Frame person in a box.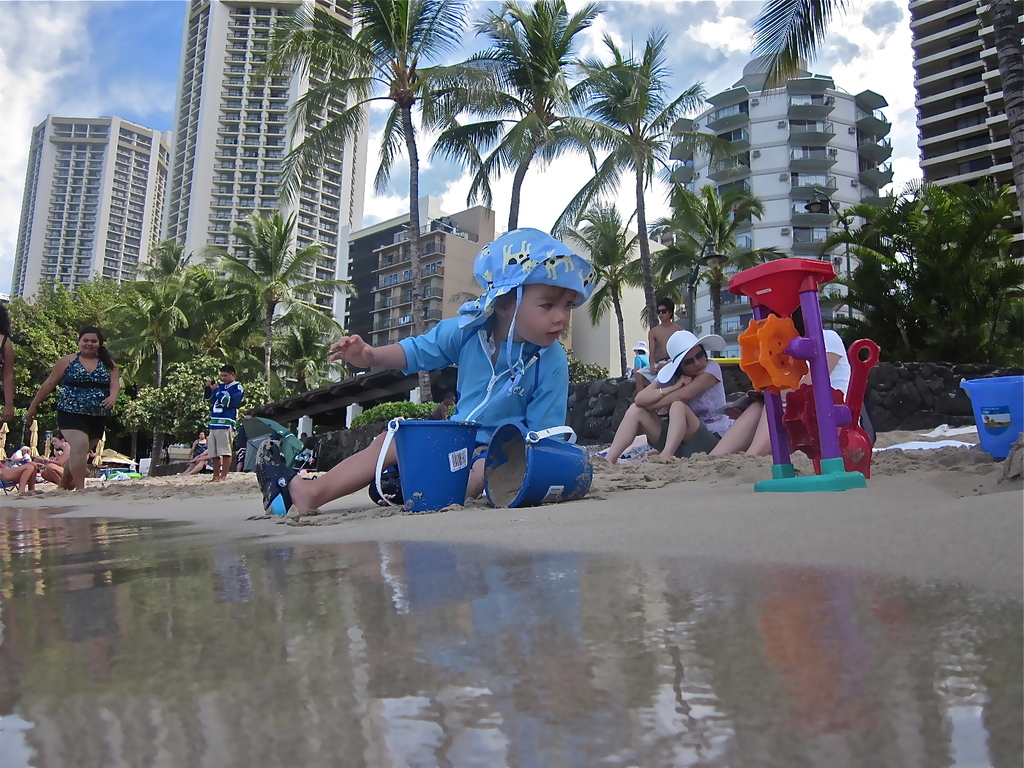
177 424 205 487.
